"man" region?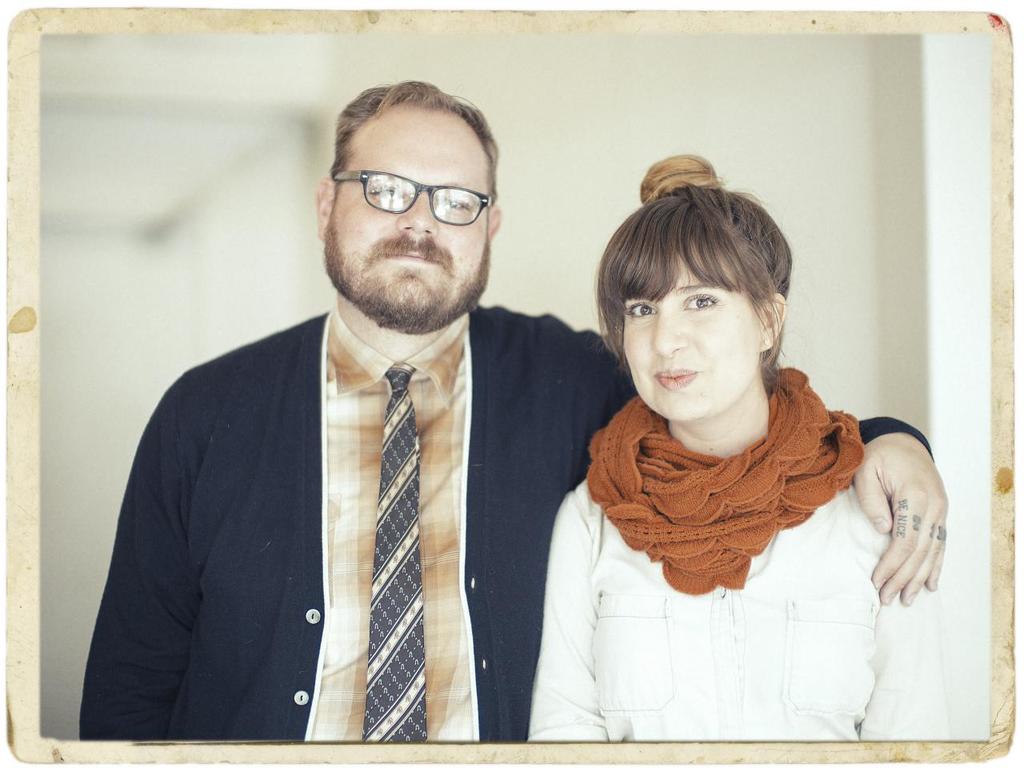
detection(74, 83, 952, 742)
